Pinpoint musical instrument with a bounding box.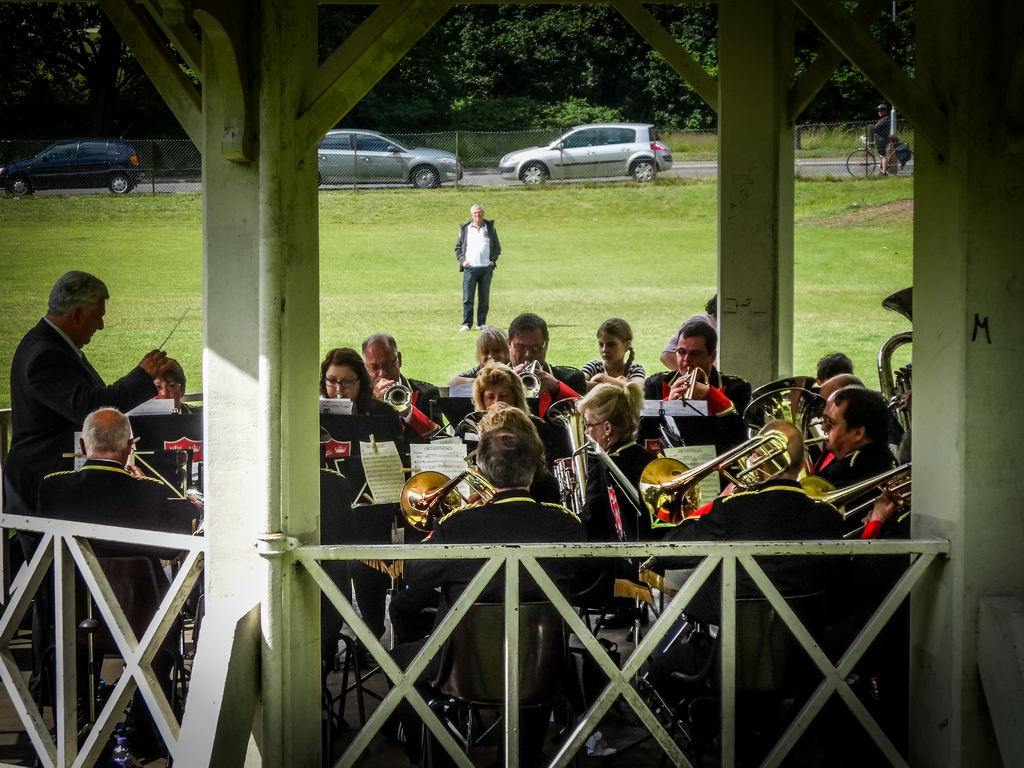
crop(733, 388, 828, 484).
